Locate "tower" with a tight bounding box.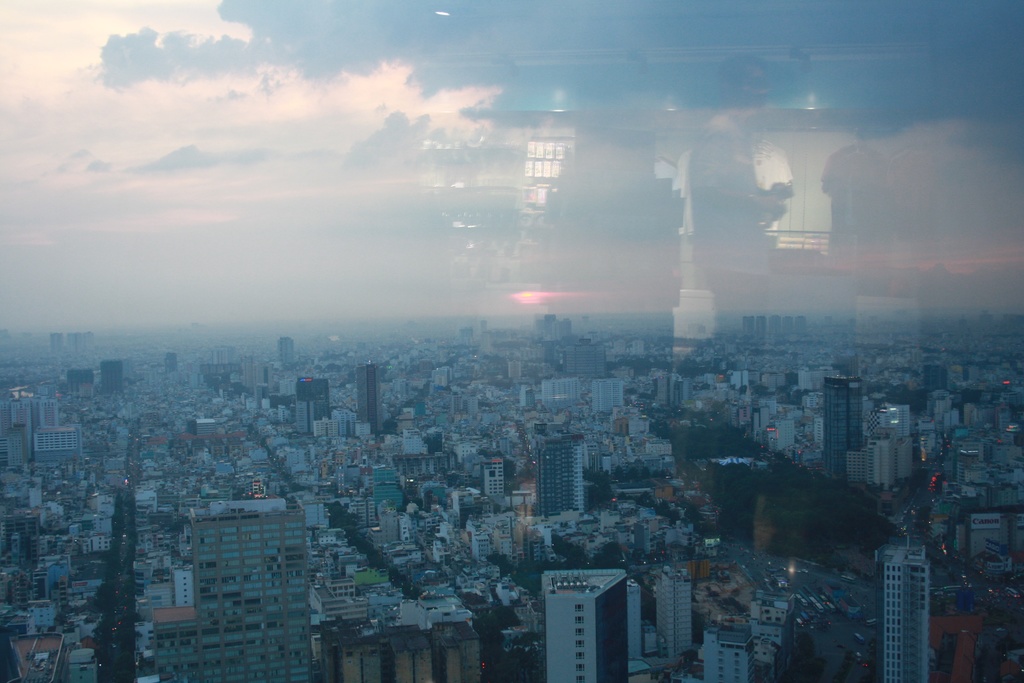
<box>876,538,929,682</box>.
